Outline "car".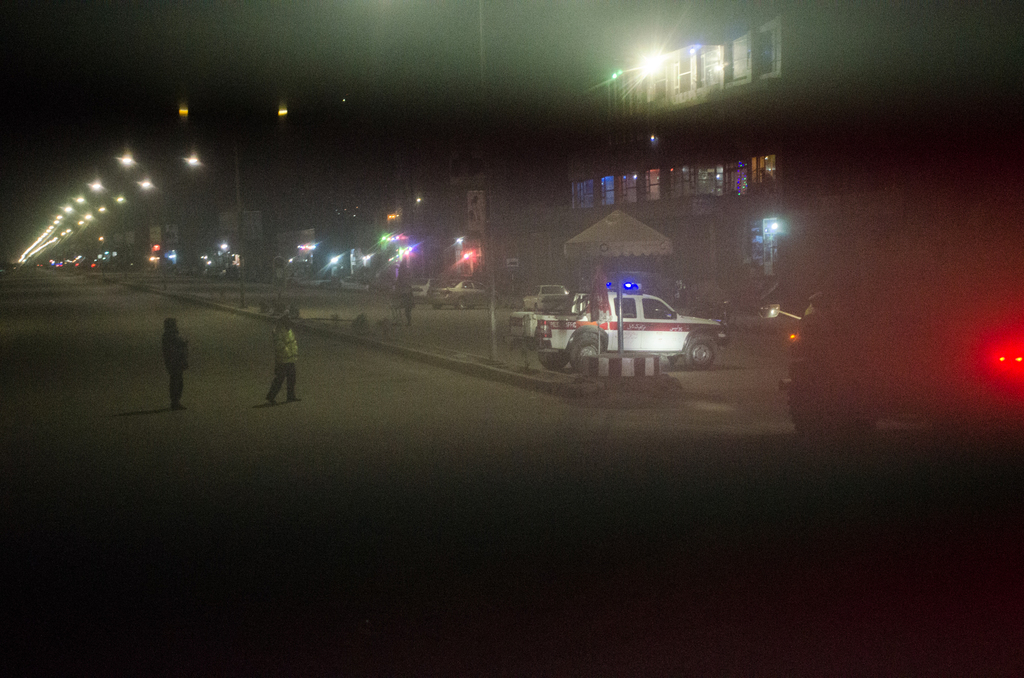
Outline: locate(790, 278, 1023, 442).
